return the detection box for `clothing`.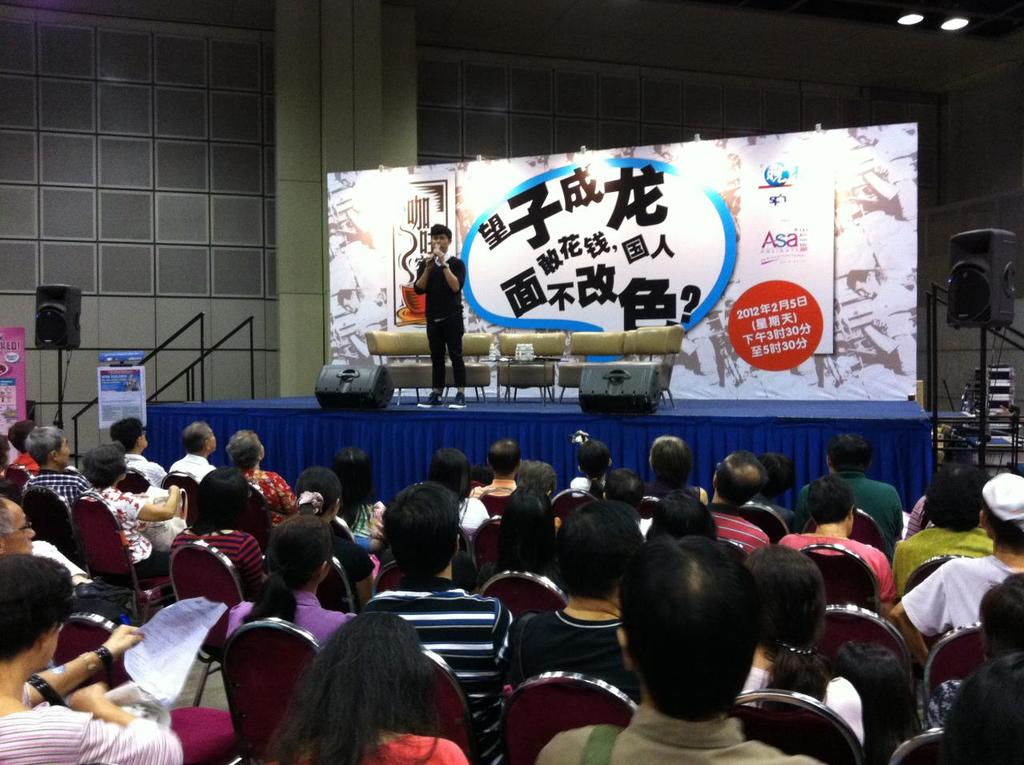
box(30, 467, 106, 515).
